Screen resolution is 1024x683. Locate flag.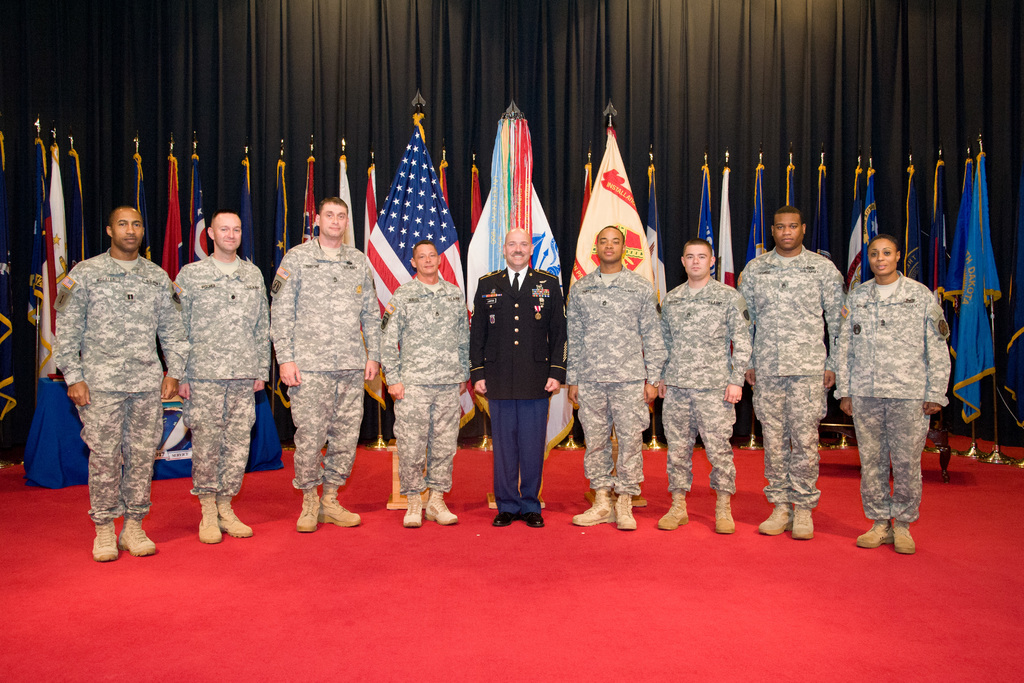
(left=930, top=177, right=959, bottom=315).
